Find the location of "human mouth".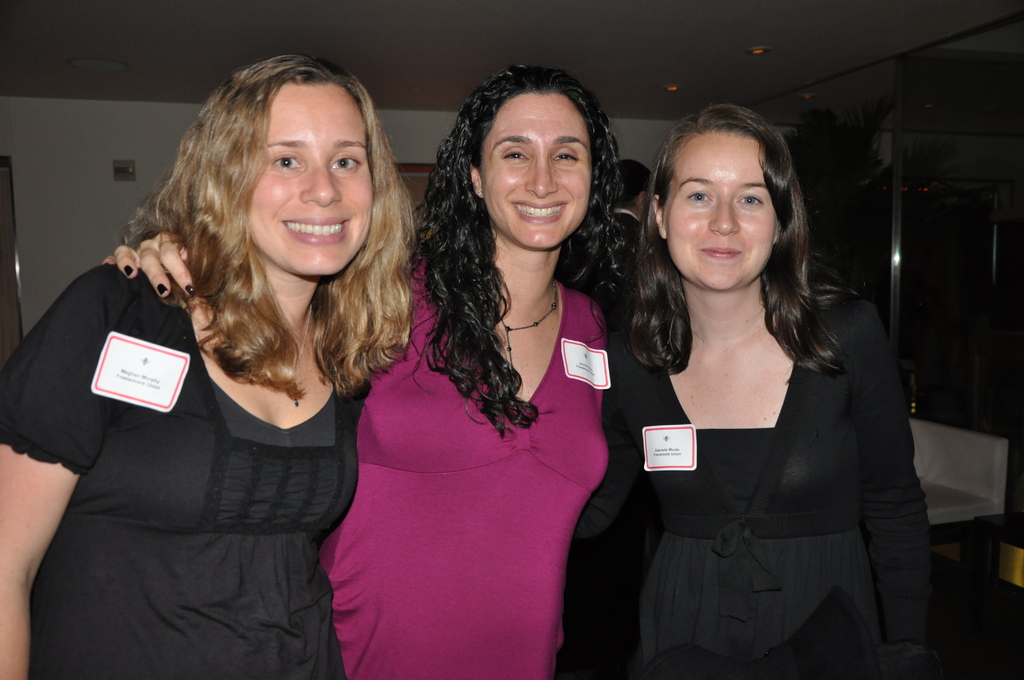
Location: rect(701, 250, 737, 258).
